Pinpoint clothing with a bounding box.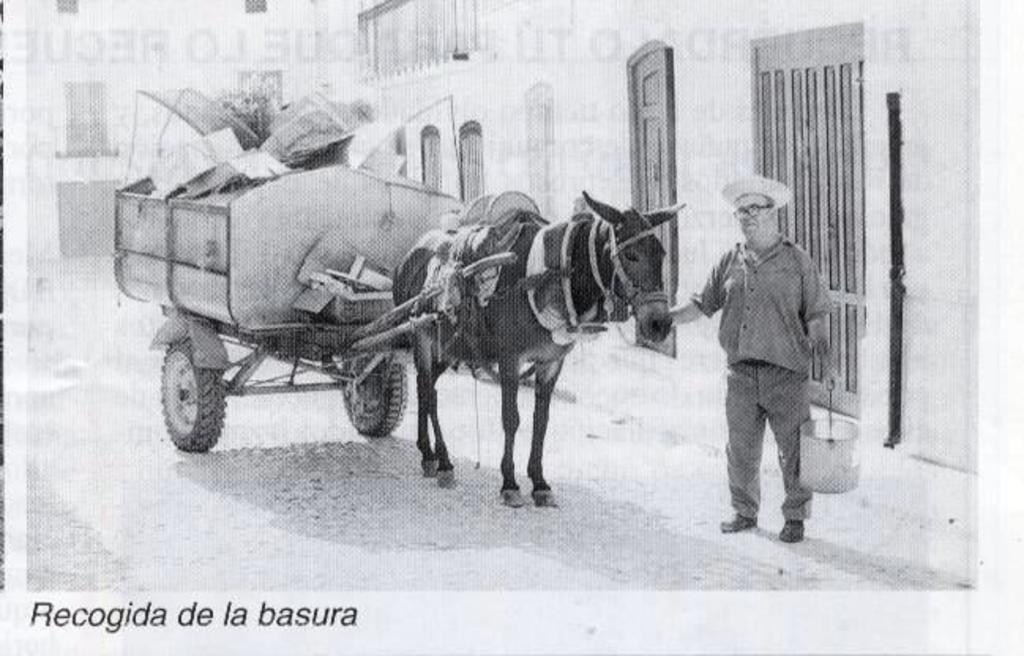
bbox(694, 177, 852, 538).
